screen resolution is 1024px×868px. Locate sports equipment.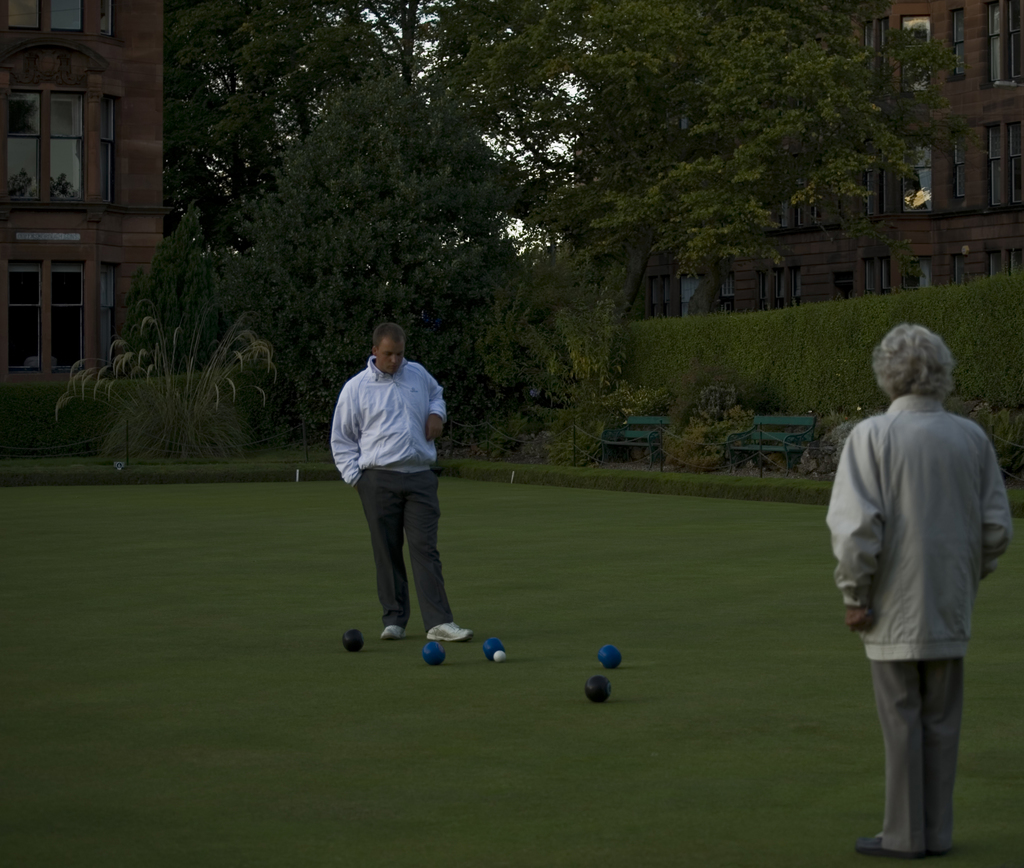
[left=492, top=648, right=506, bottom=661].
